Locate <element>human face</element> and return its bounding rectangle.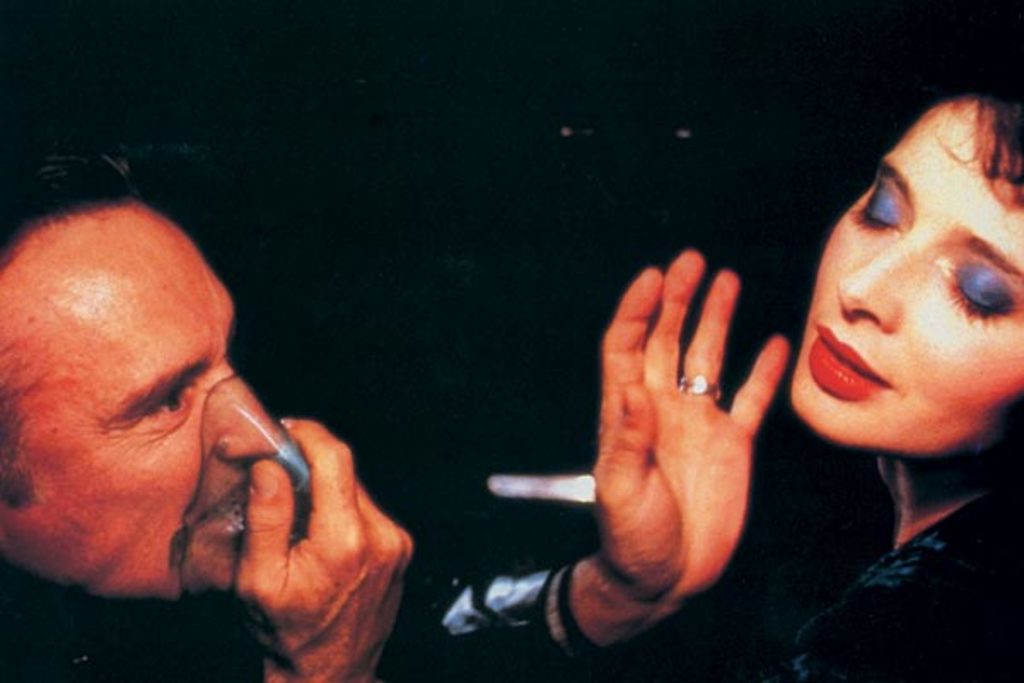
BBox(794, 90, 1022, 461).
